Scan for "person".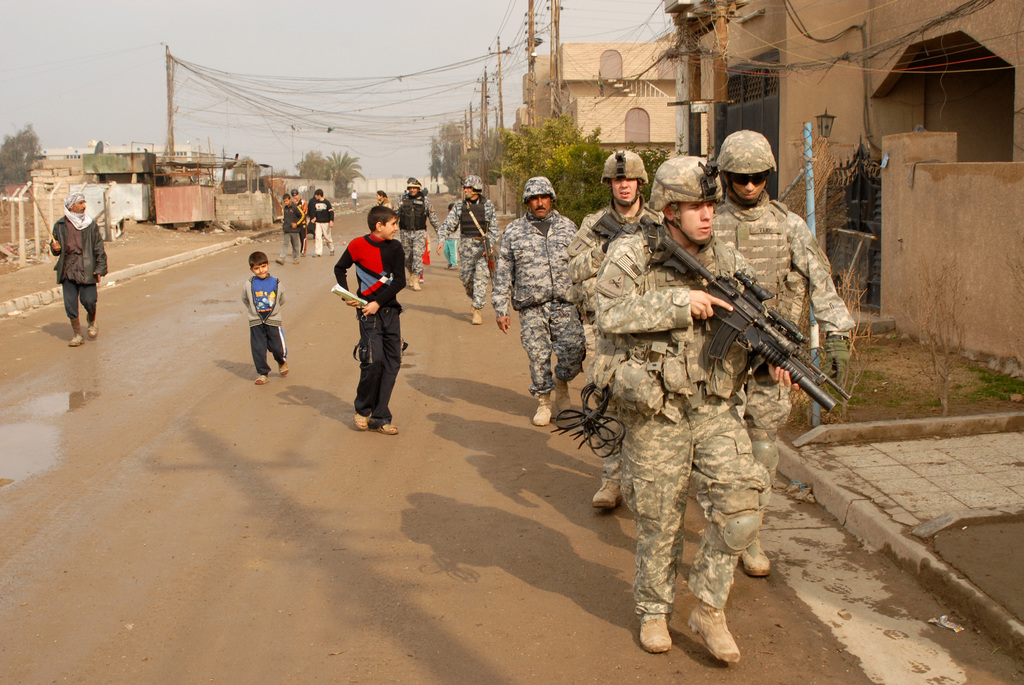
Scan result: bbox(440, 171, 506, 333).
